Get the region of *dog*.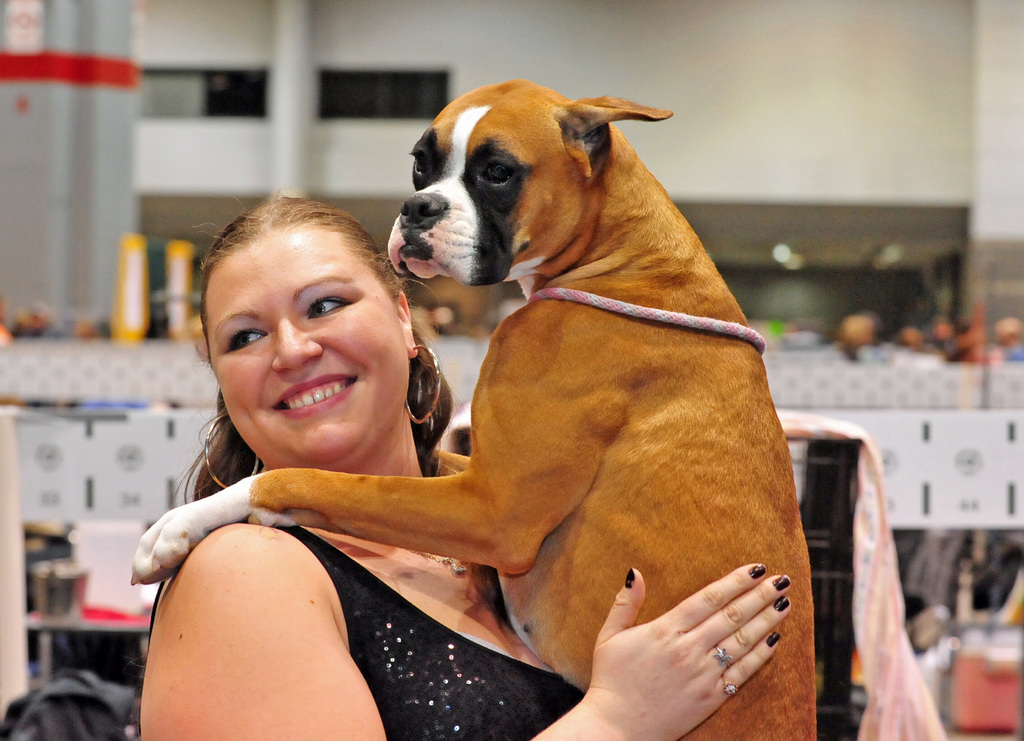
select_region(129, 76, 817, 740).
